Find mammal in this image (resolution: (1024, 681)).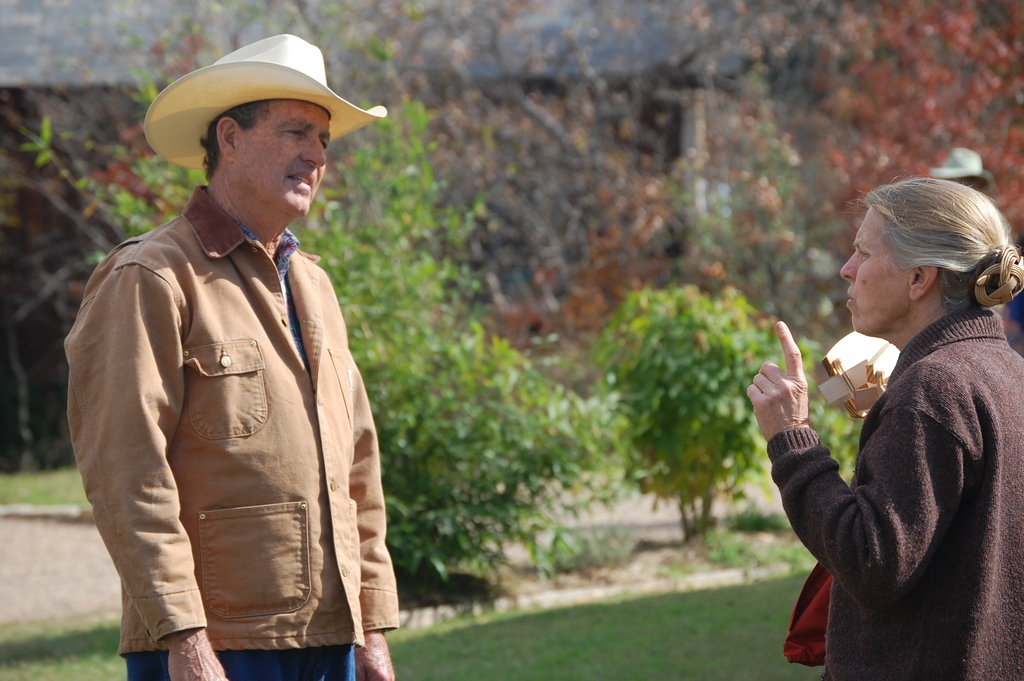
detection(778, 174, 1023, 680).
